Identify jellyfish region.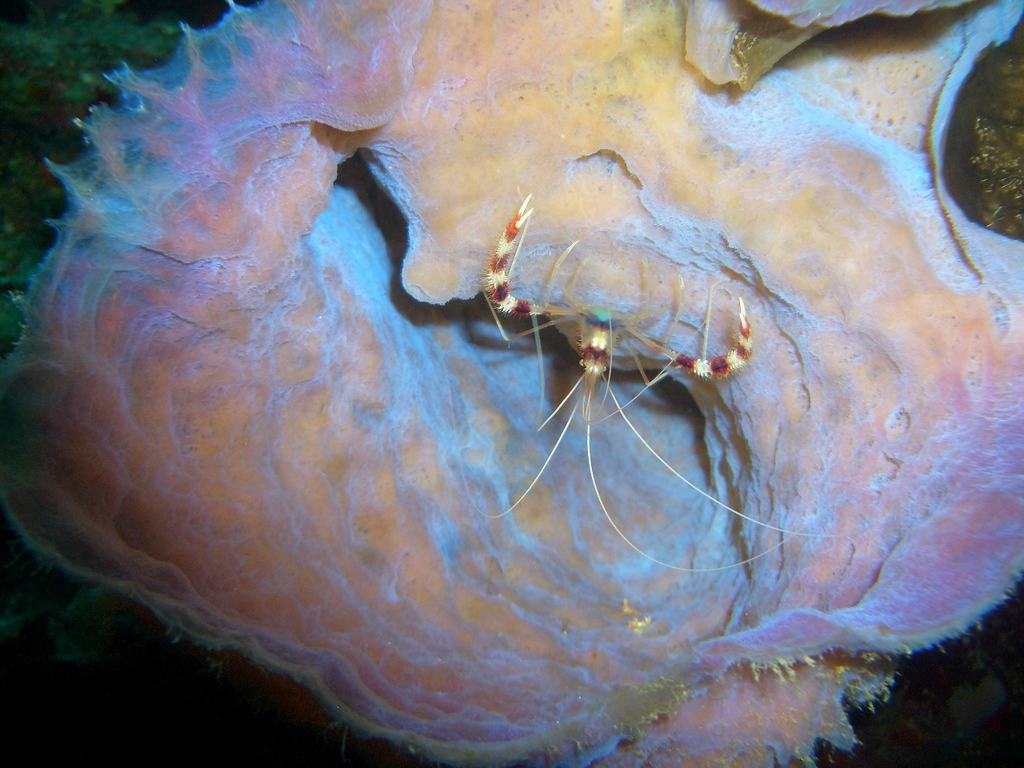
Region: bbox=[0, 0, 1022, 767].
